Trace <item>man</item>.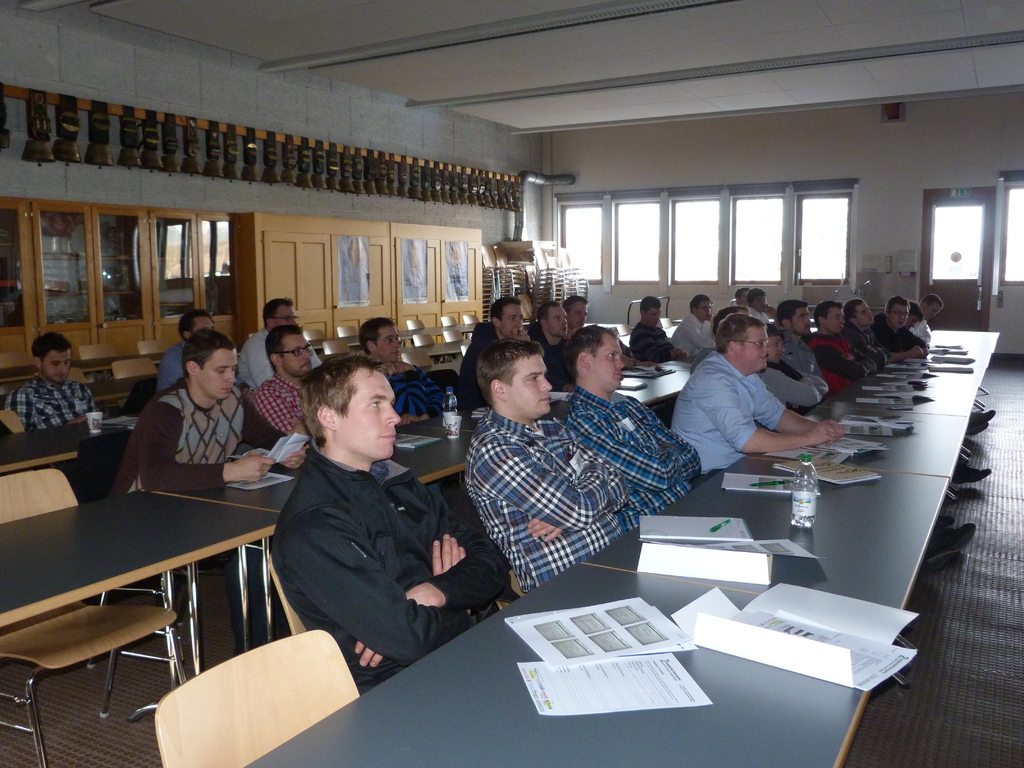
Traced to {"left": 250, "top": 326, "right": 329, "bottom": 434}.
